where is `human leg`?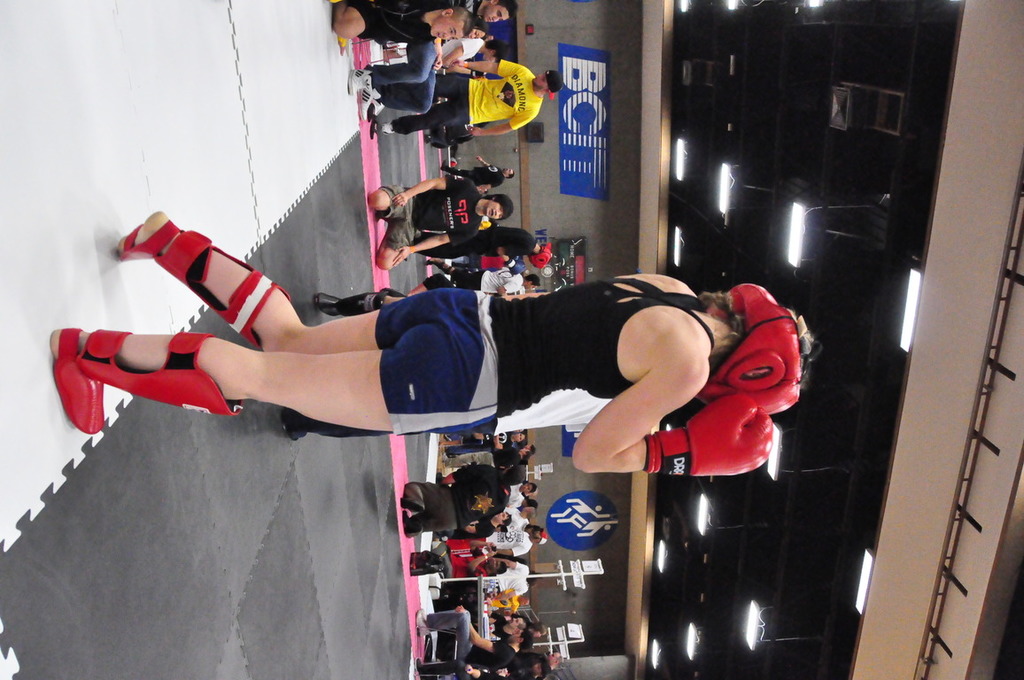
[444,74,466,94].
